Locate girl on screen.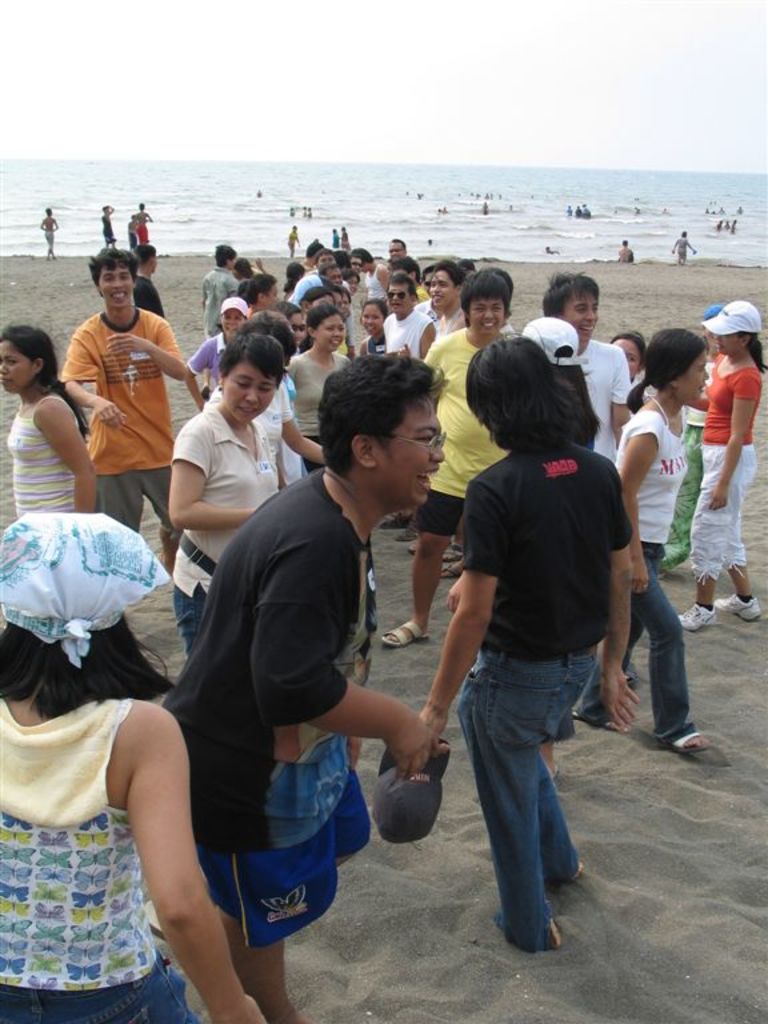
On screen at box=[180, 292, 255, 397].
